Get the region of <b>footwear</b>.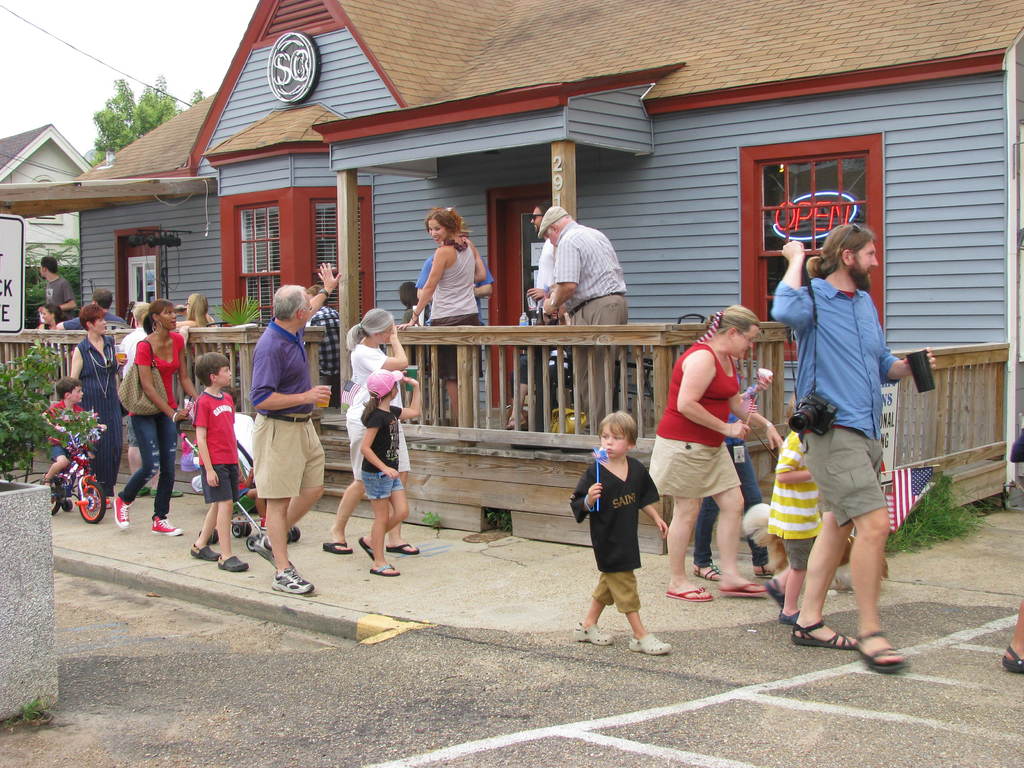
rect(271, 566, 314, 597).
